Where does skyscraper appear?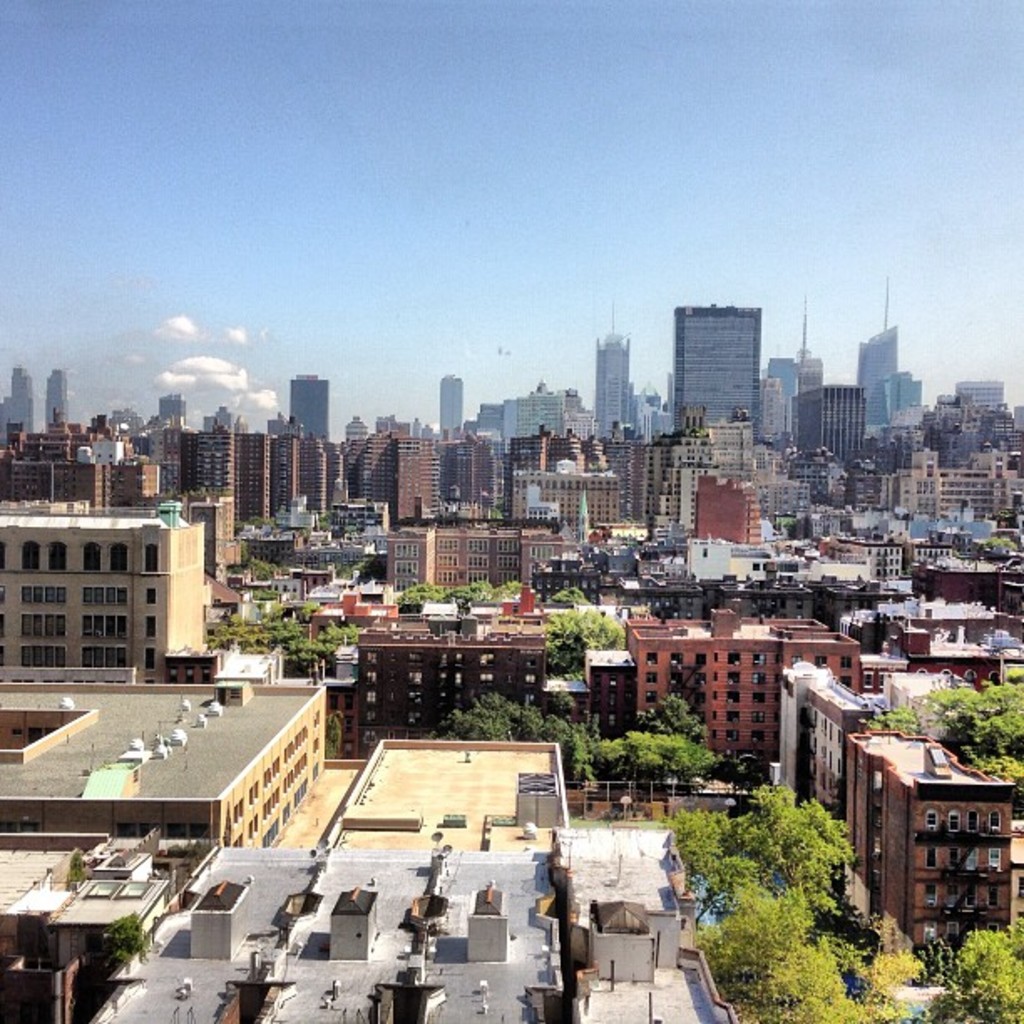
Appears at region(960, 375, 1004, 408).
